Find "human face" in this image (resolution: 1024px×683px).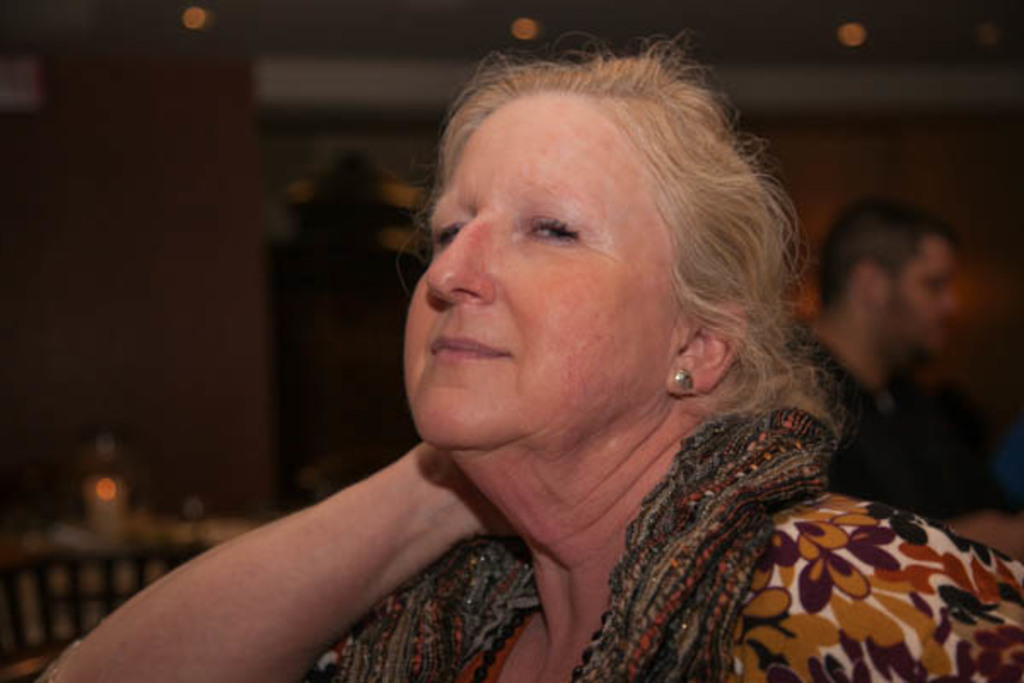
[left=881, top=225, right=971, bottom=369].
